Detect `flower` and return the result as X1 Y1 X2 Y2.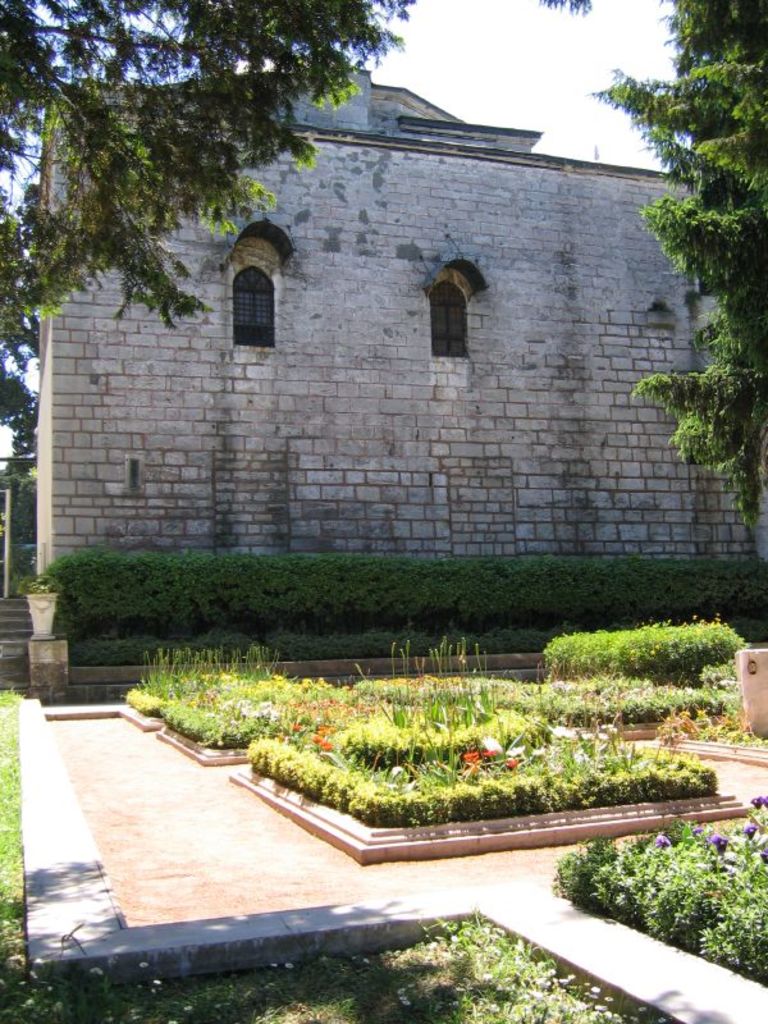
739 818 754 849.
